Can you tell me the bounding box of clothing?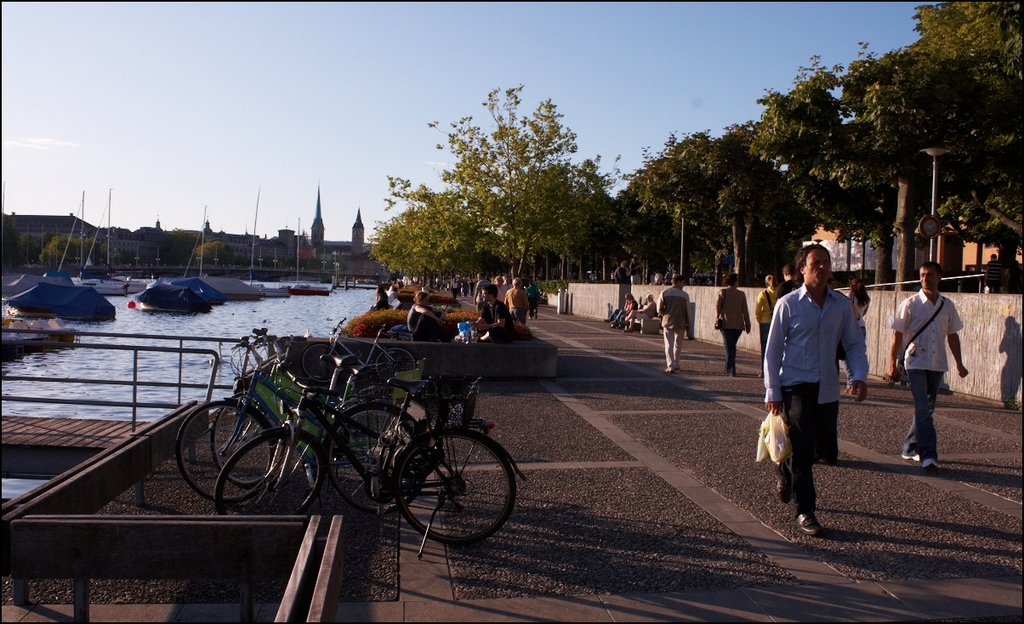
bbox=(719, 288, 748, 371).
